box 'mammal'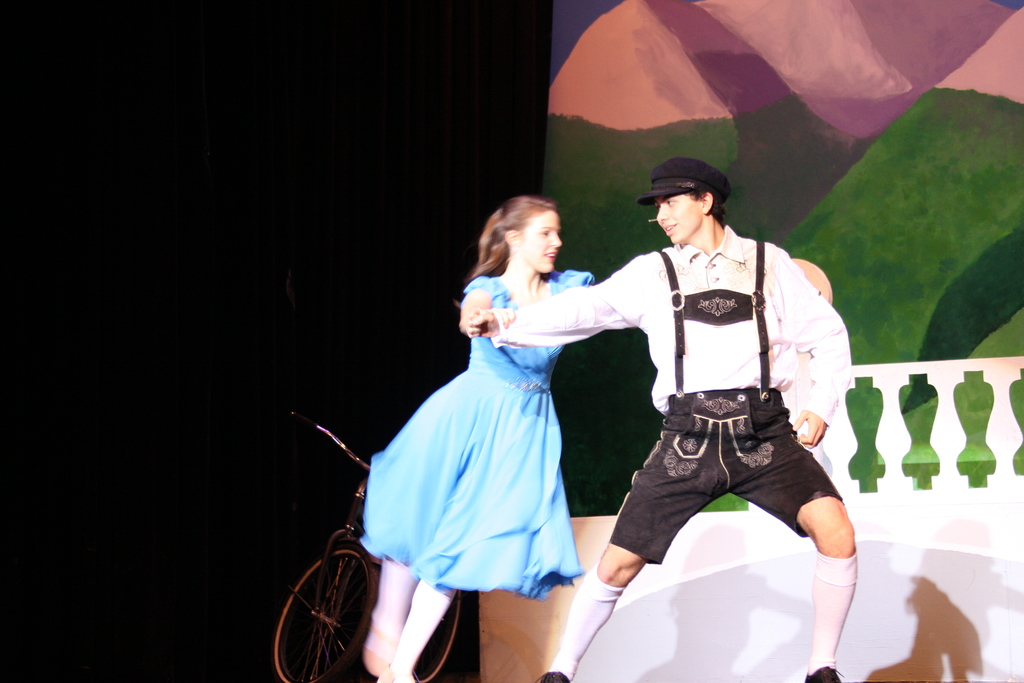
bbox=[480, 156, 868, 681]
